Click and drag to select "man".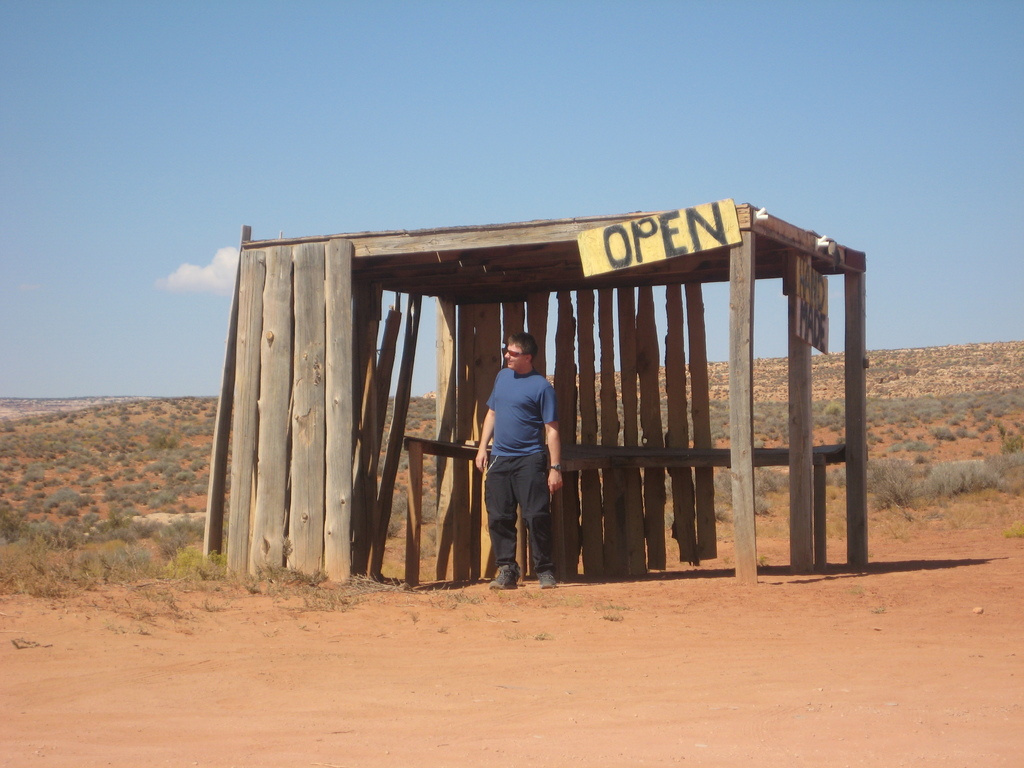
Selection: 472 332 557 593.
